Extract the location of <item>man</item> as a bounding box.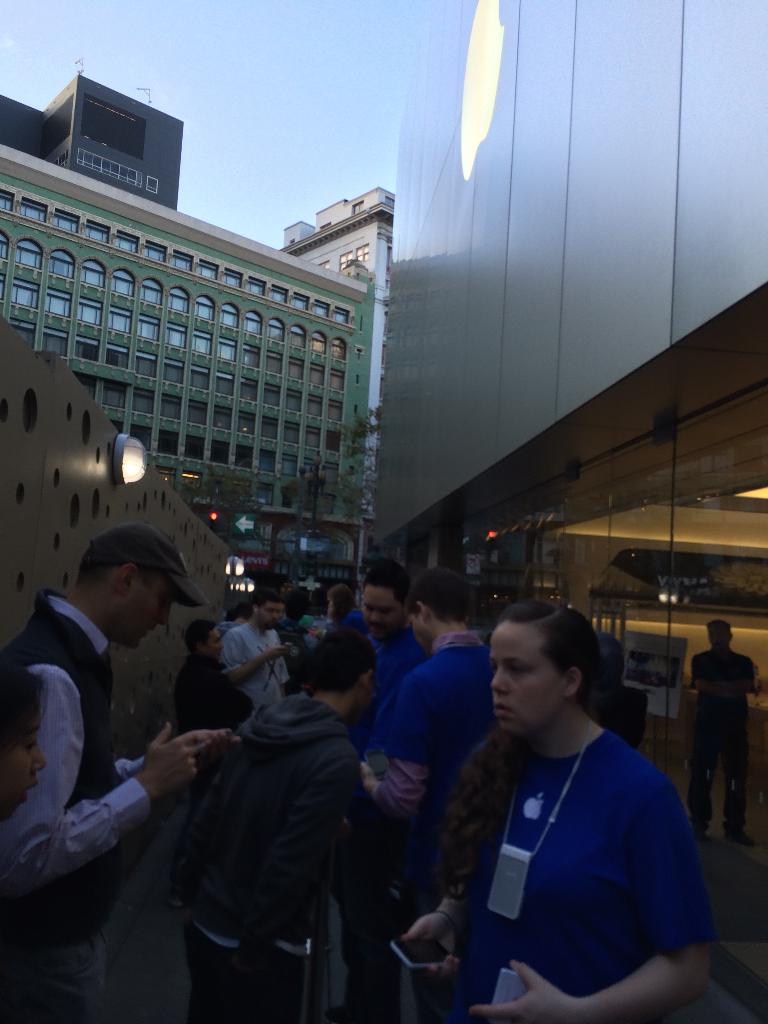
(x1=238, y1=590, x2=289, y2=714).
